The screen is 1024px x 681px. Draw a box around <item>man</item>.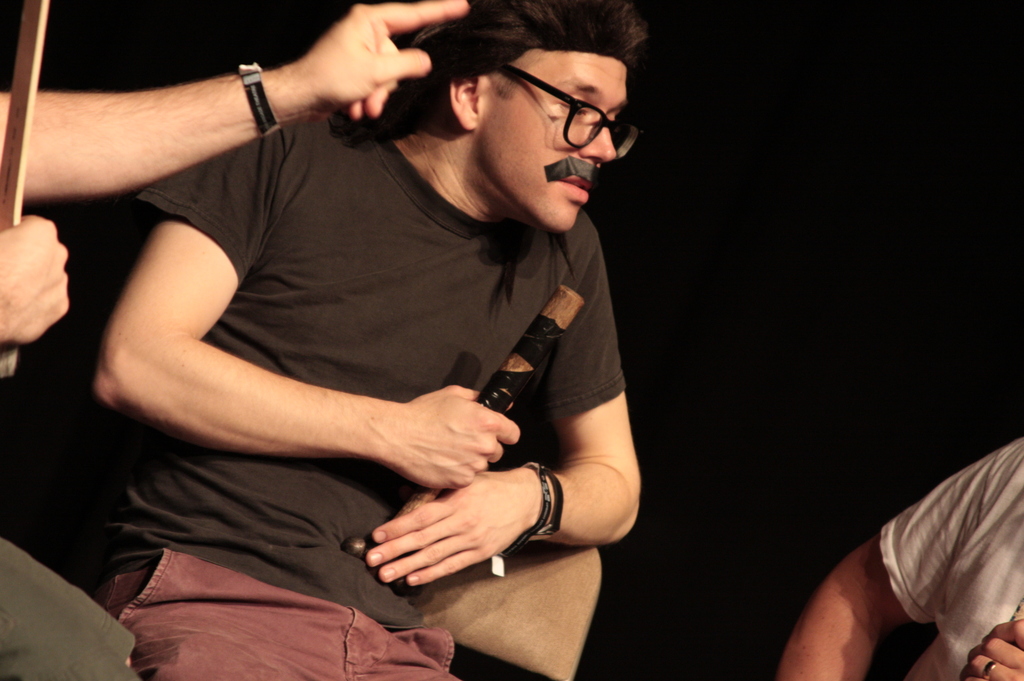
crop(779, 428, 1023, 680).
